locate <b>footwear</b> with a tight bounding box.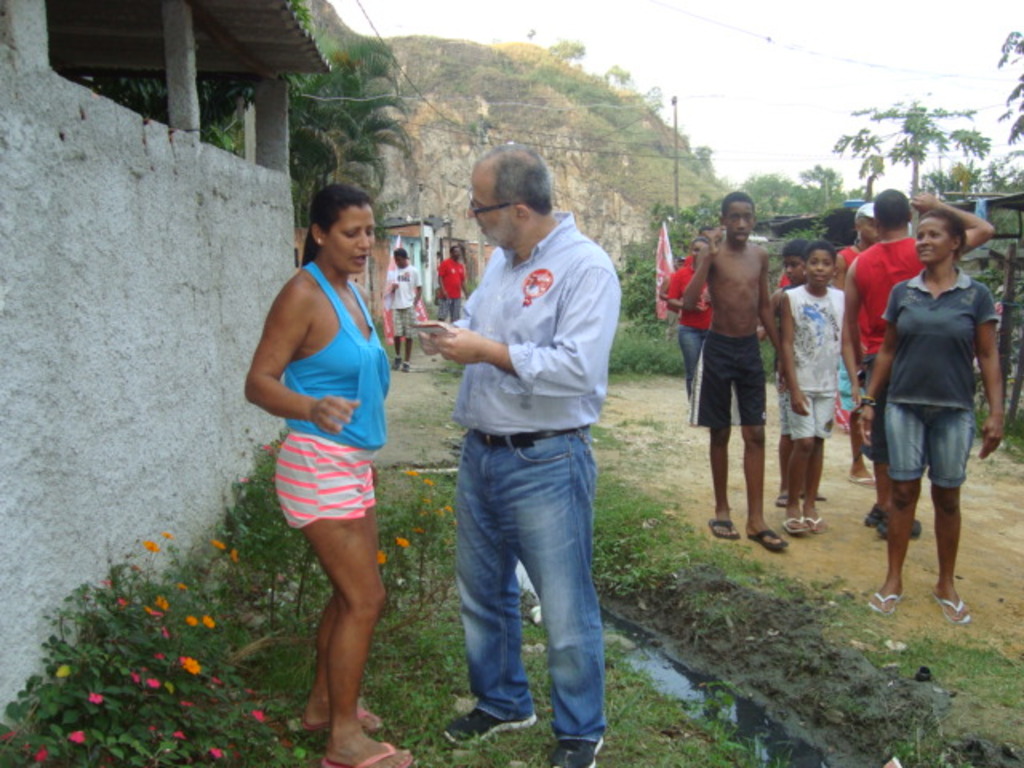
crop(843, 469, 883, 494).
